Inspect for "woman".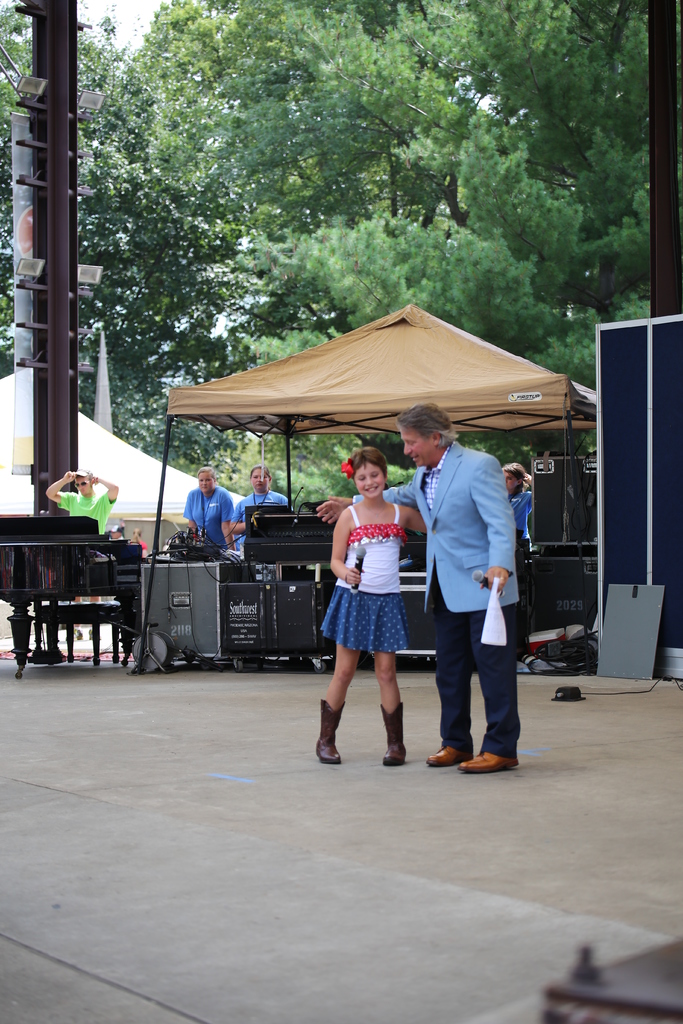
Inspection: {"left": 504, "top": 455, "right": 532, "bottom": 540}.
